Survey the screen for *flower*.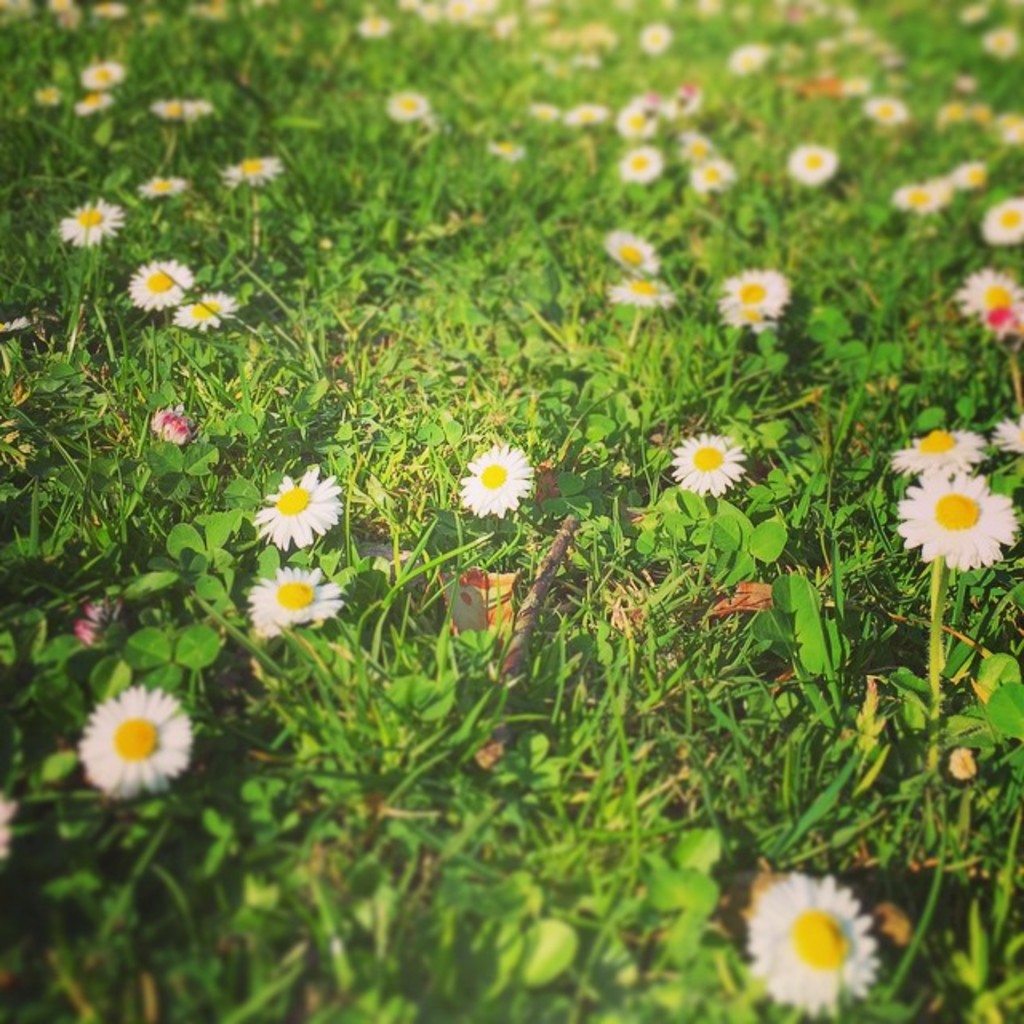
Survey found: bbox=[994, 413, 1022, 458].
